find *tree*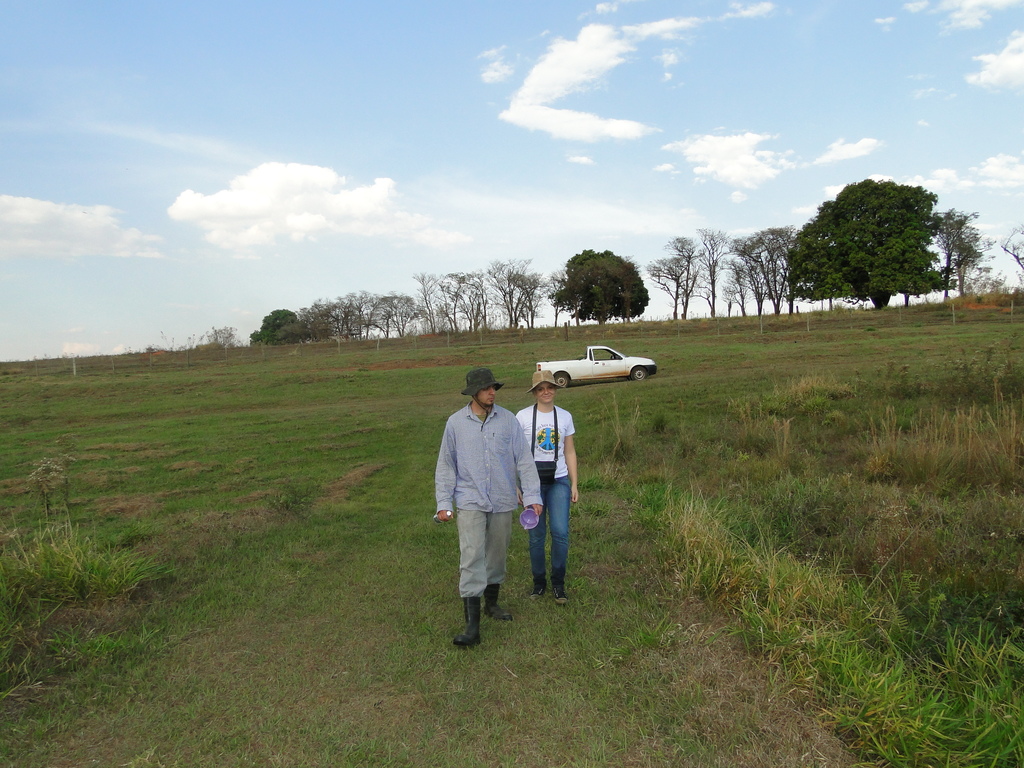
detection(334, 292, 390, 339)
